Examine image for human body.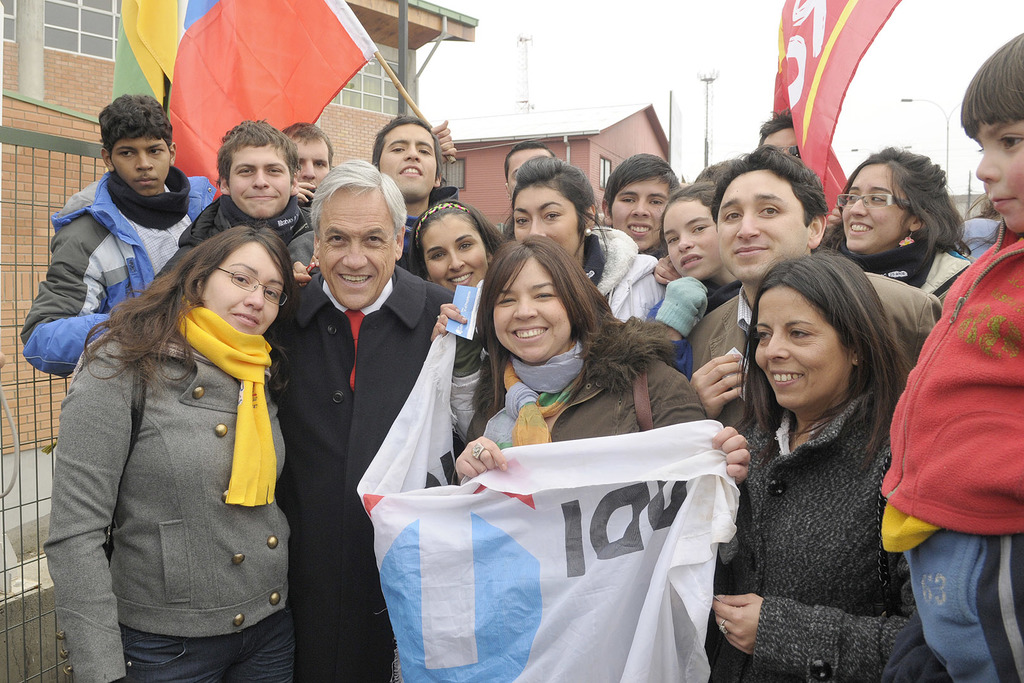
Examination result: Rect(406, 199, 505, 308).
